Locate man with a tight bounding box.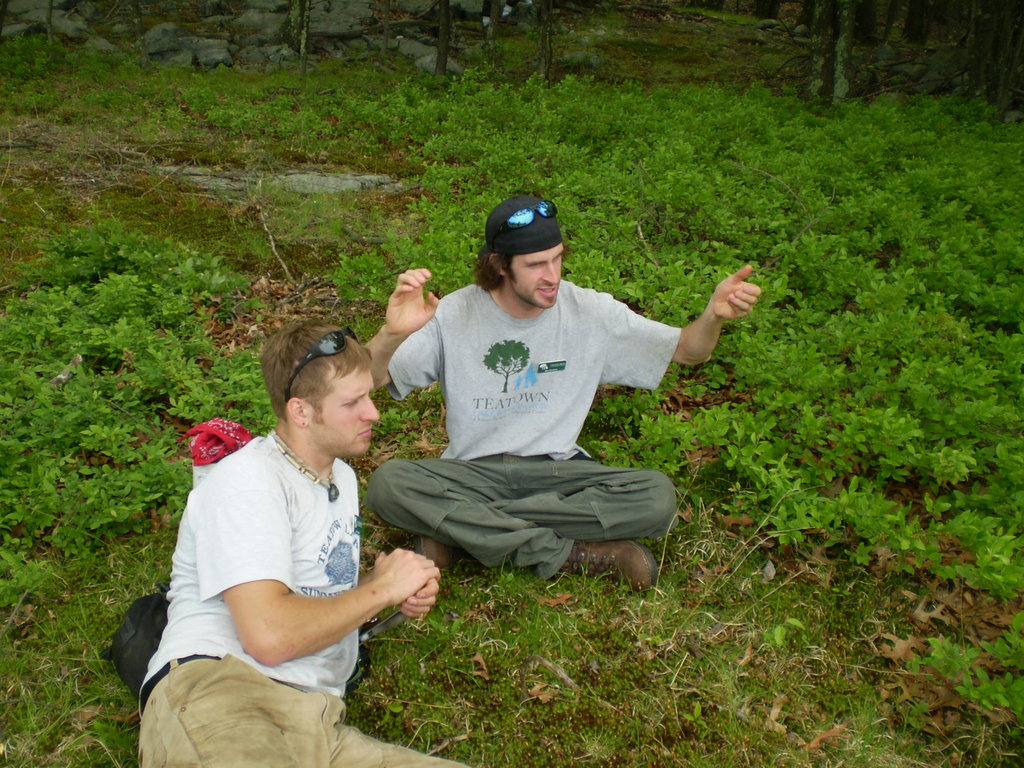
left=154, top=324, right=426, bottom=760.
